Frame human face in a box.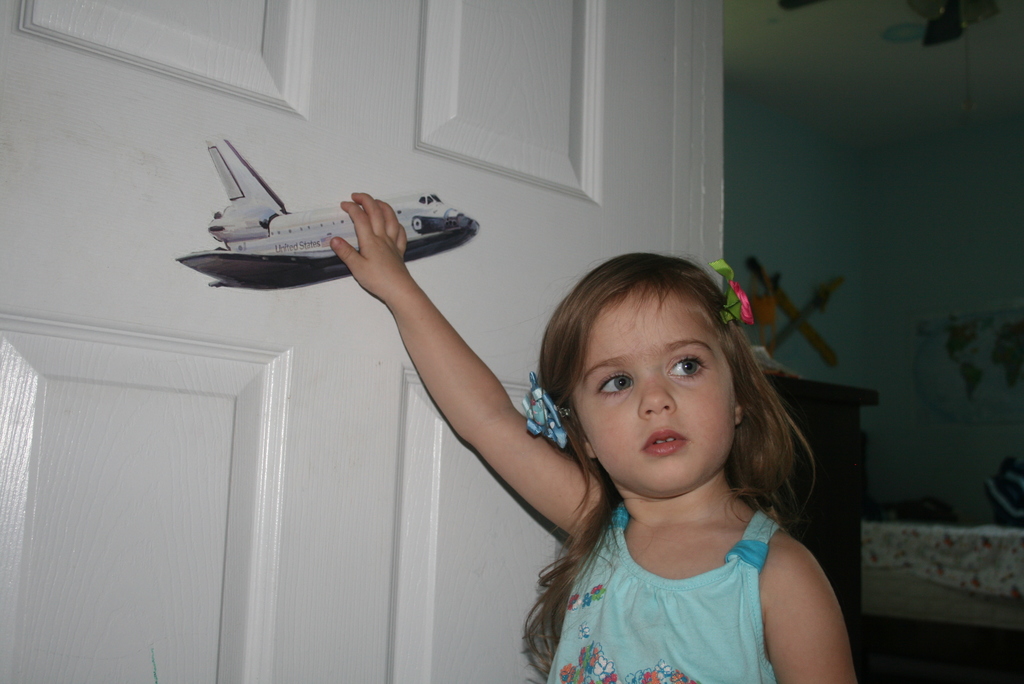
584 292 742 496.
